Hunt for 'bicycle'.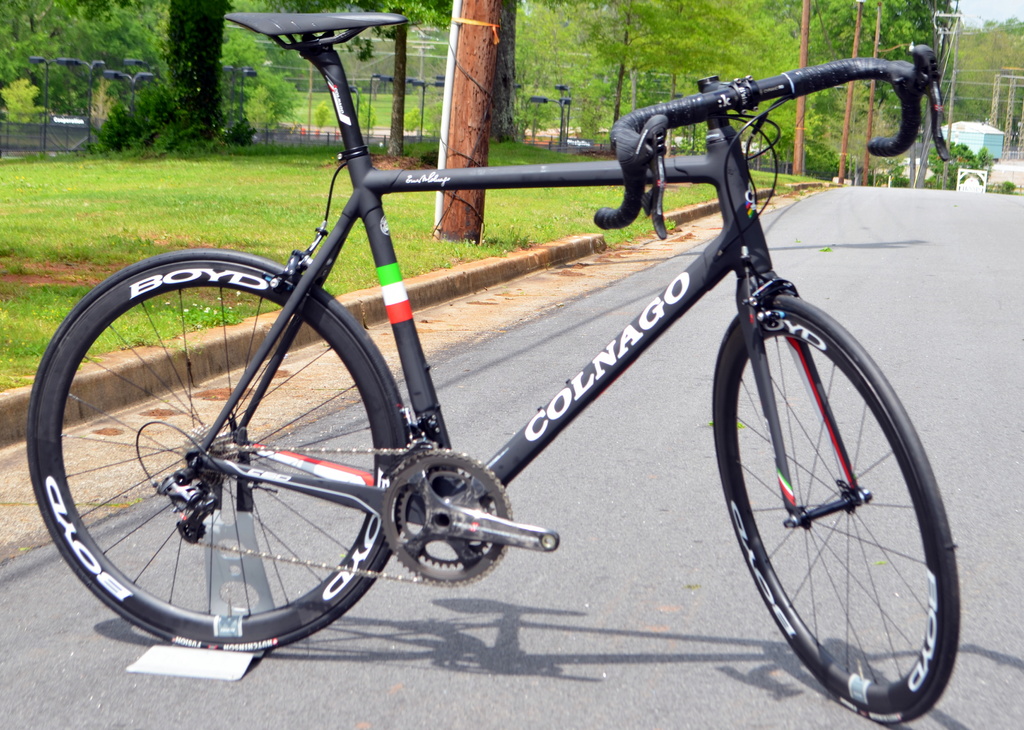
Hunted down at 28:12:961:726.
